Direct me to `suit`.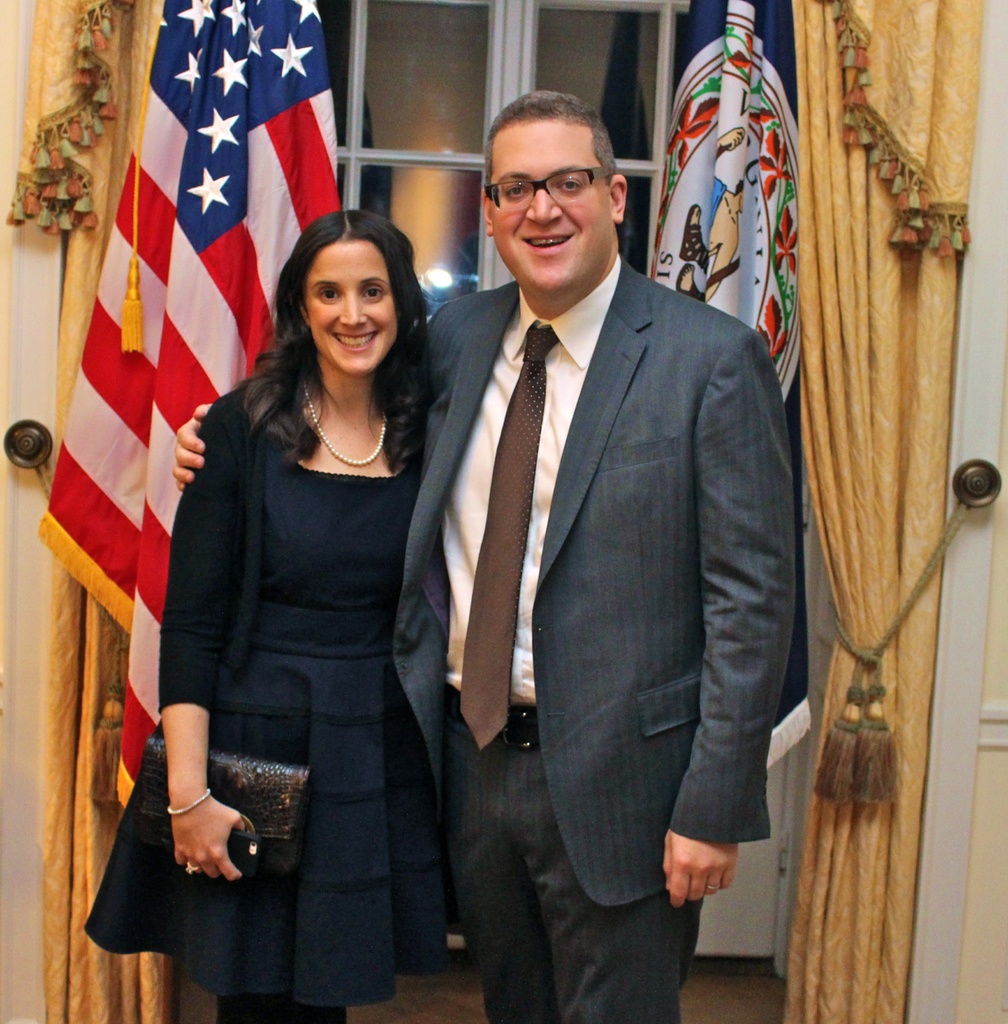
Direction: l=402, t=62, r=805, b=1023.
